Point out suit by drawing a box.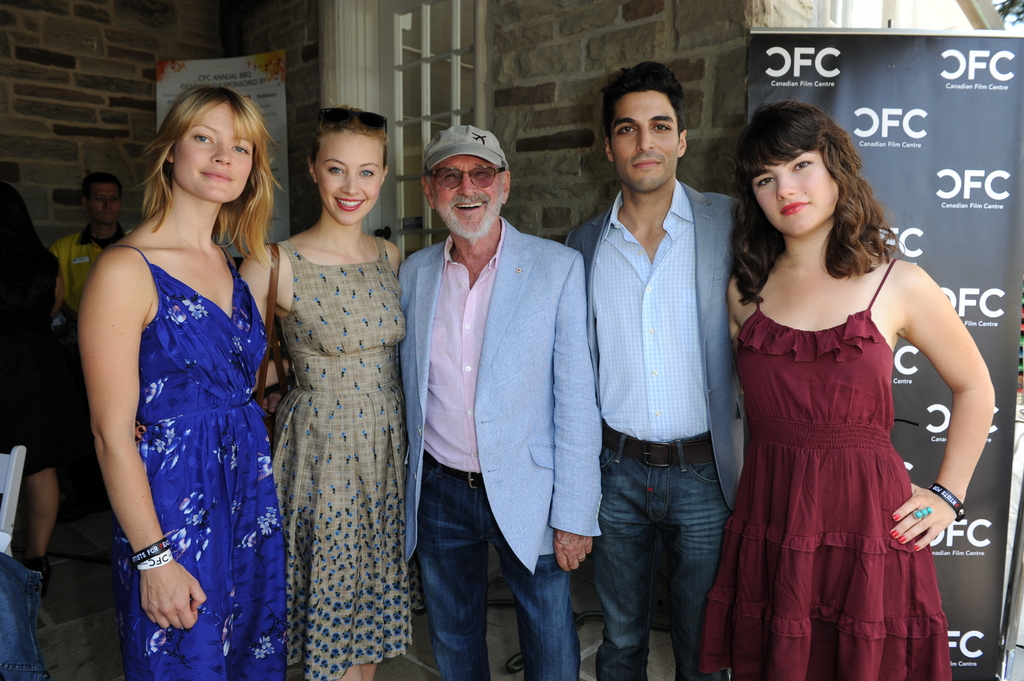
l=399, t=216, r=598, b=679.
